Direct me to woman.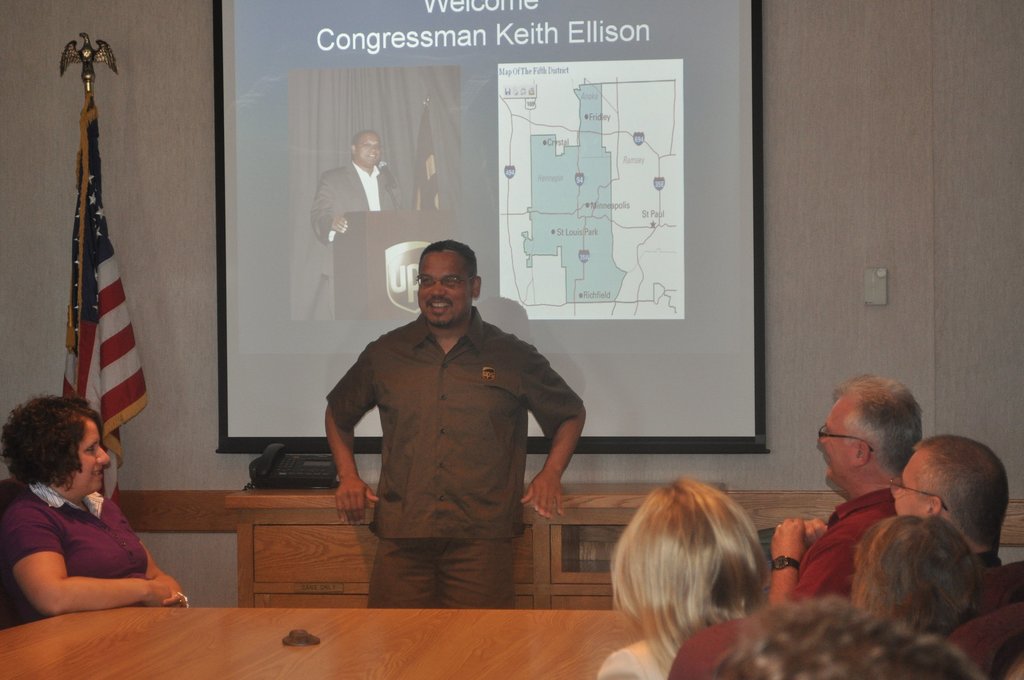
Direction: x1=0 y1=393 x2=188 y2=631.
